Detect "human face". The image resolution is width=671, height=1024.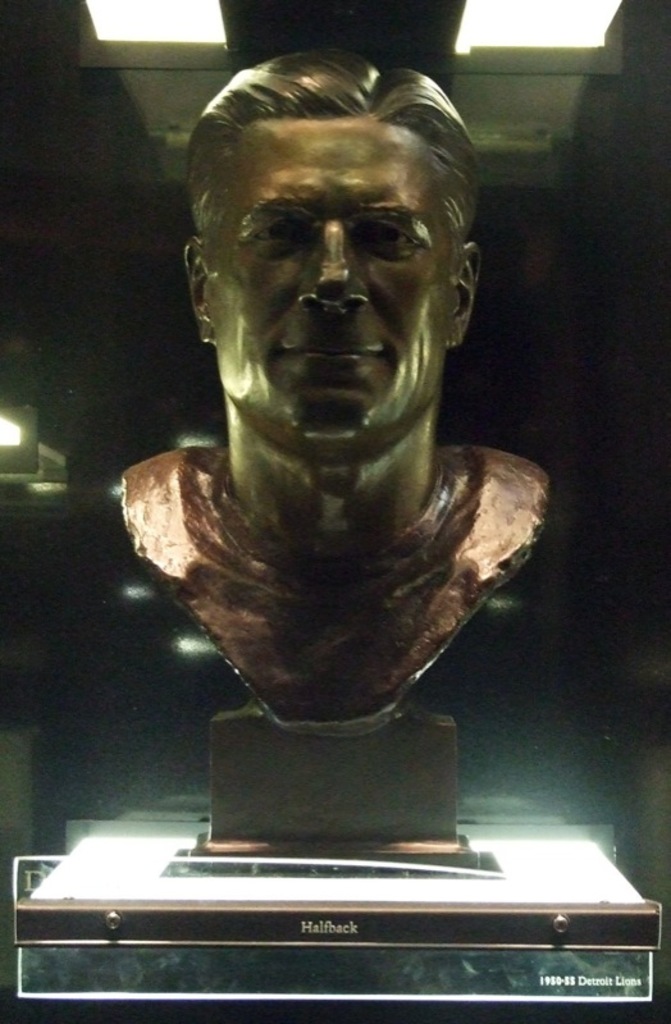
box(200, 111, 453, 445).
